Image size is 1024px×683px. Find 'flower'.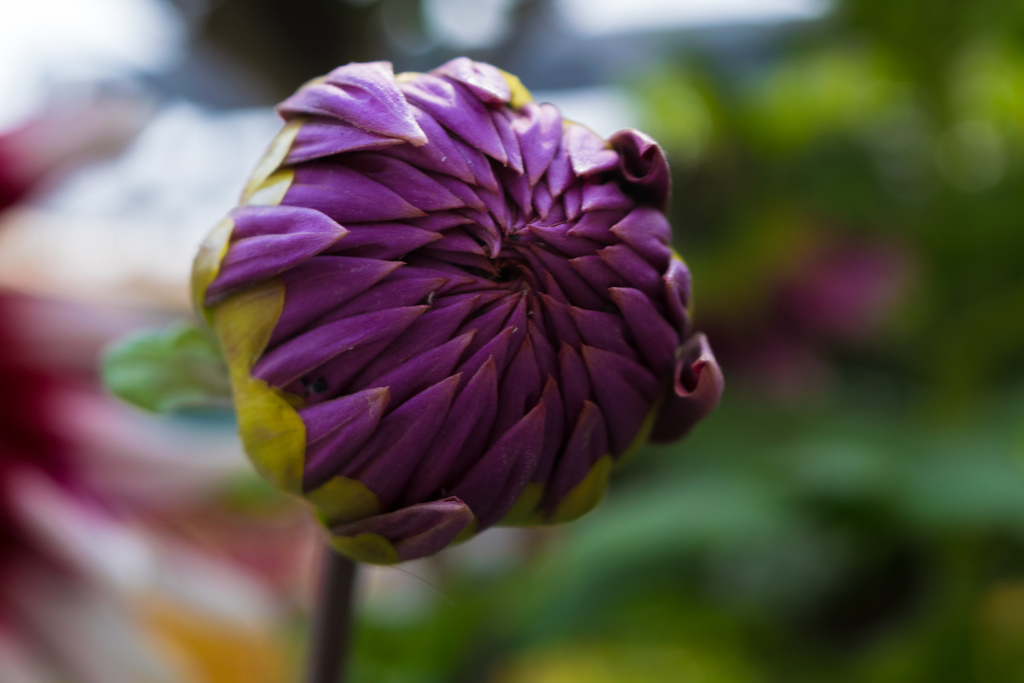
detection(151, 63, 710, 577).
